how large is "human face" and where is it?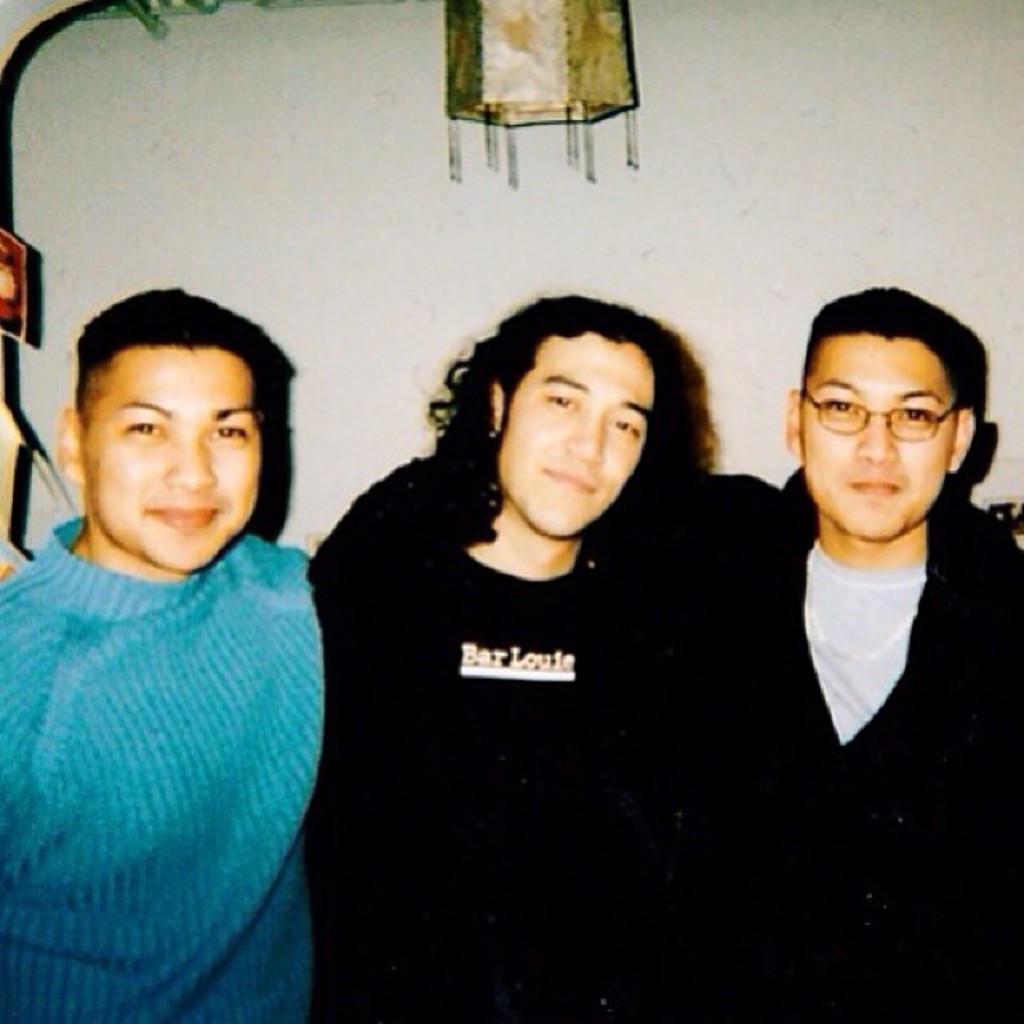
Bounding box: 800:342:965:531.
